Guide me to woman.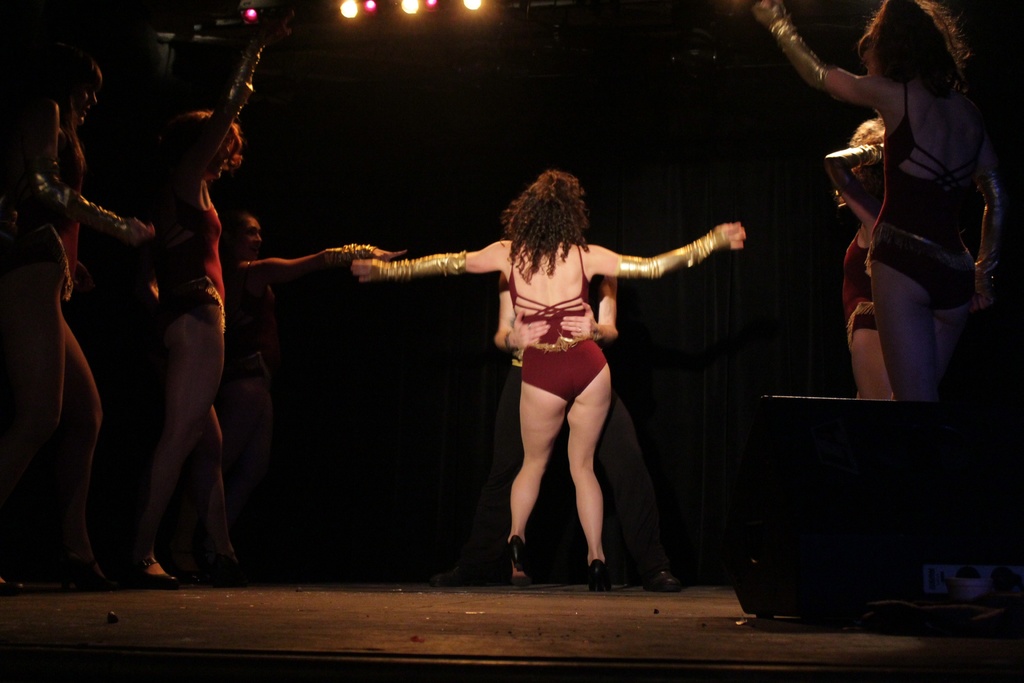
Guidance: <region>824, 110, 904, 404</region>.
